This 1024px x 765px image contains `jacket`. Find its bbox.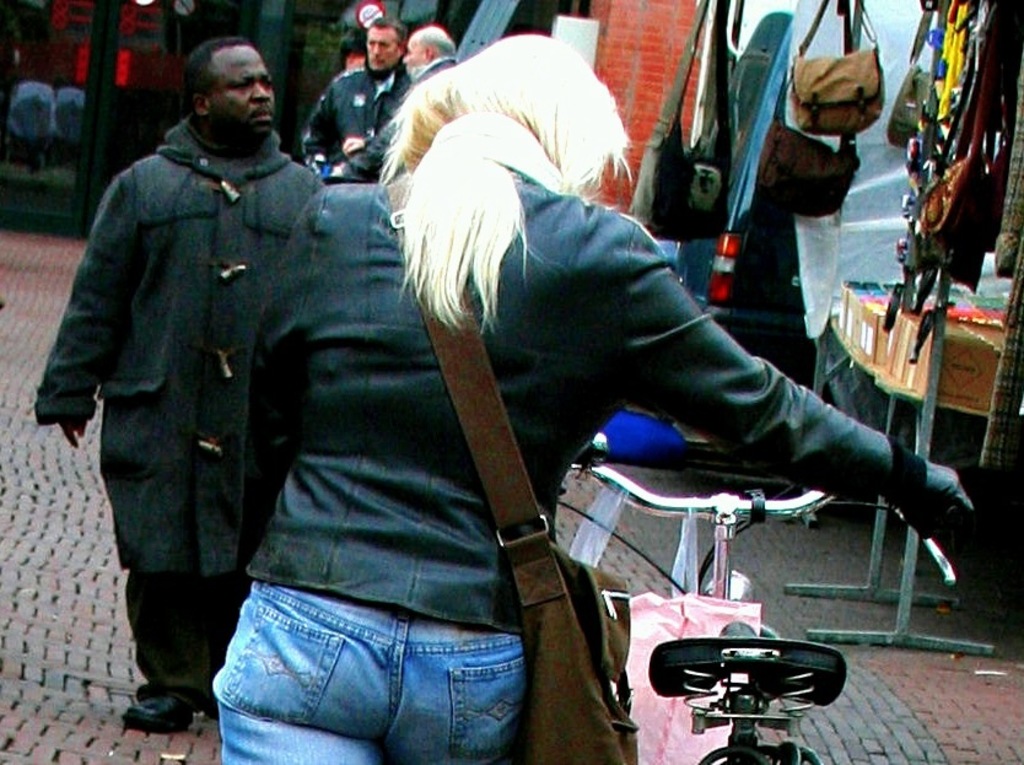
(left=238, top=157, right=923, bottom=637).
